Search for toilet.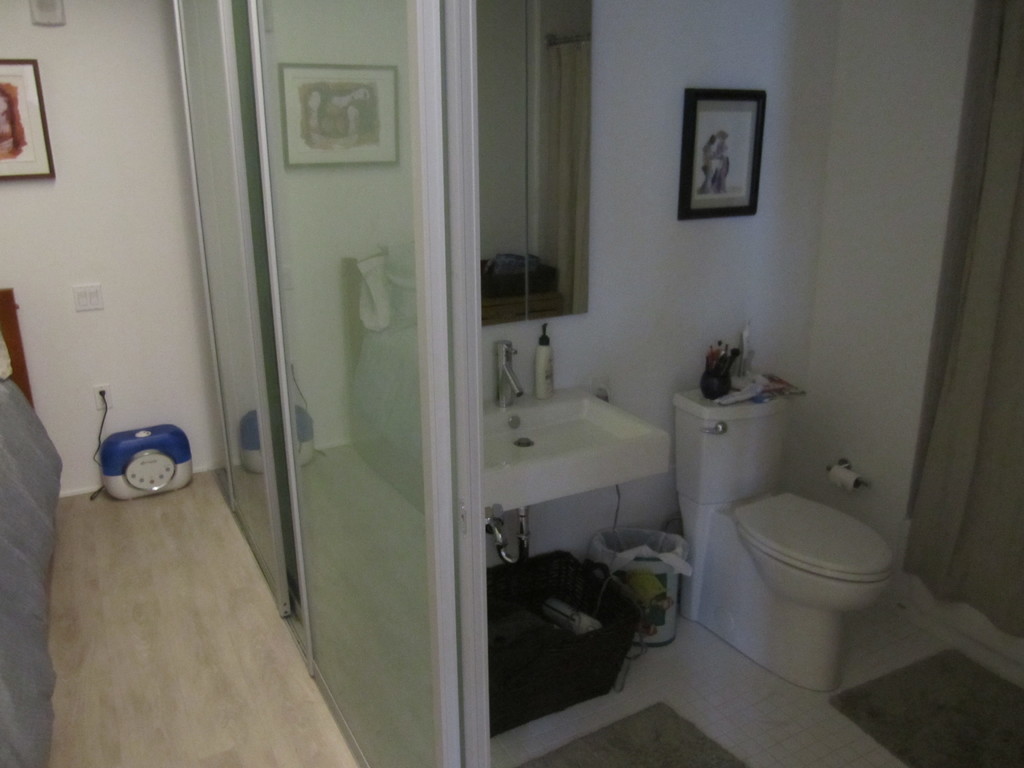
Found at bbox=(662, 388, 938, 691).
